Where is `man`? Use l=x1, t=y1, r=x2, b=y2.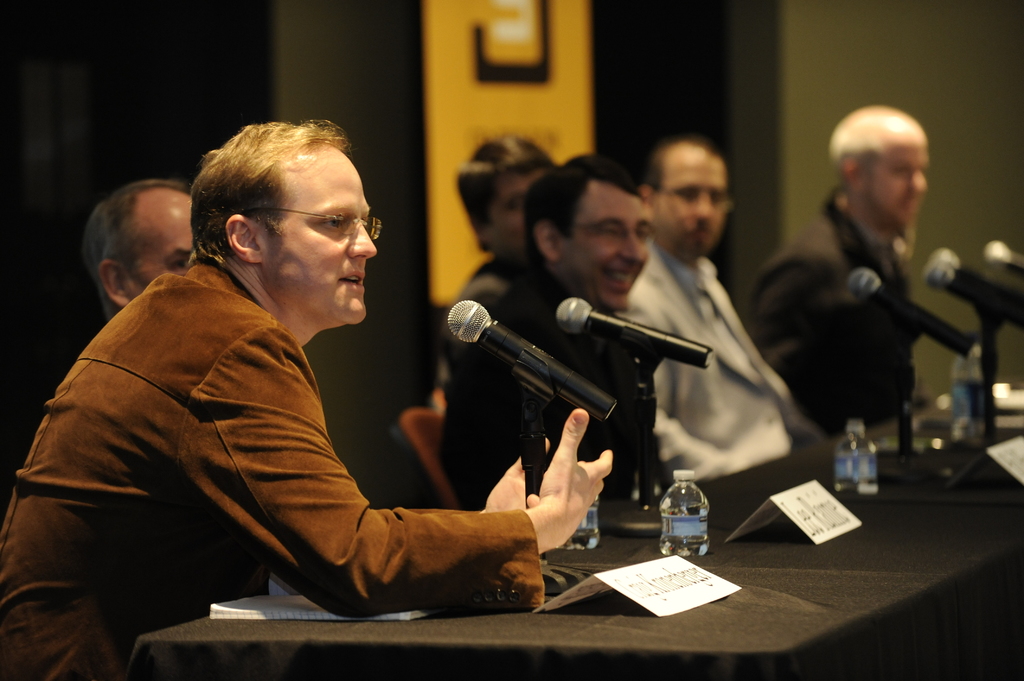
l=615, t=133, r=819, b=481.
